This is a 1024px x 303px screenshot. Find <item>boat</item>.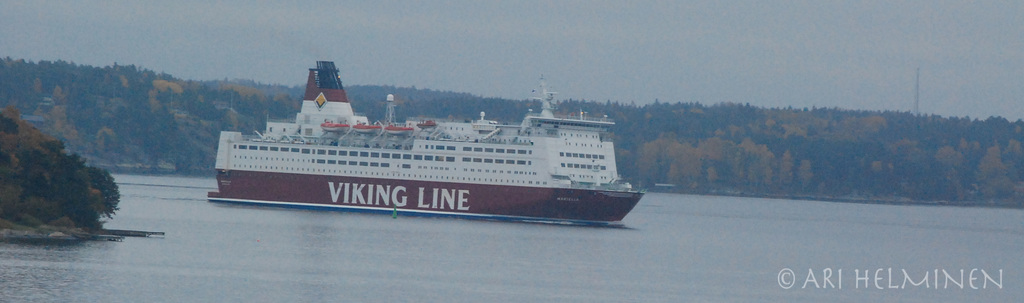
Bounding box: x1=208 y1=64 x2=647 y2=219.
